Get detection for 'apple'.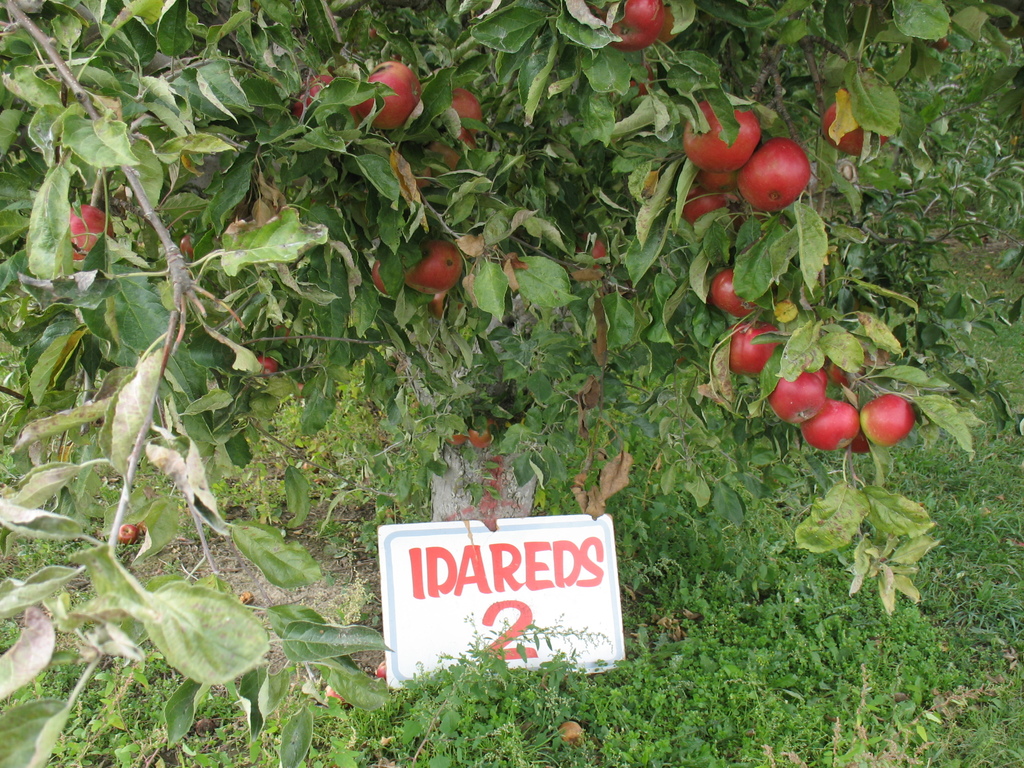
Detection: l=374, t=660, r=388, b=681.
